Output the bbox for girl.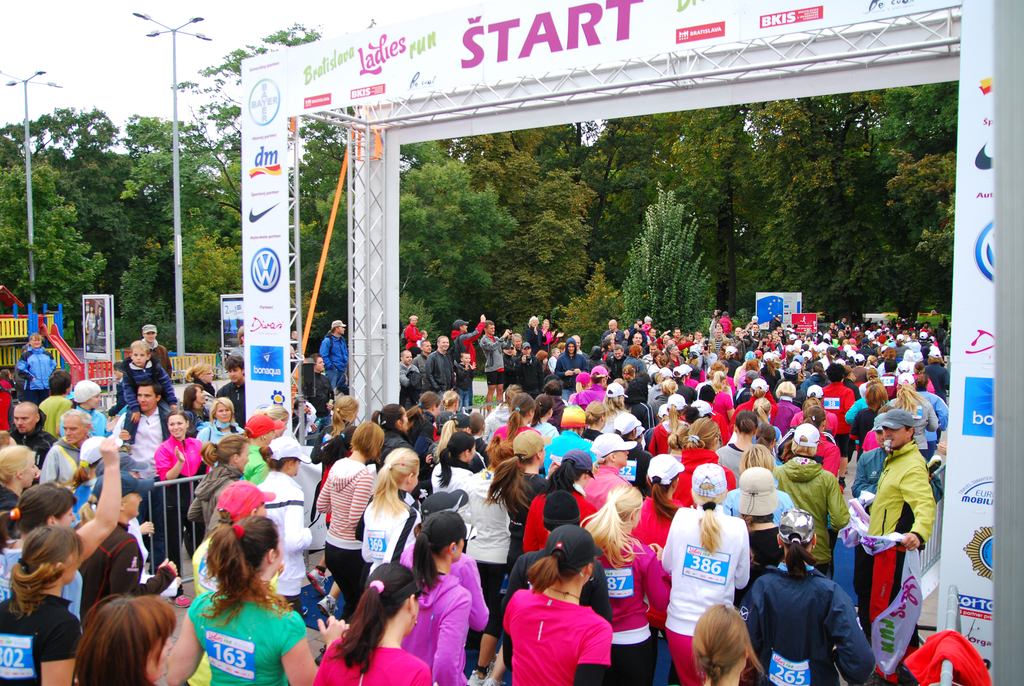
locate(76, 596, 178, 685).
